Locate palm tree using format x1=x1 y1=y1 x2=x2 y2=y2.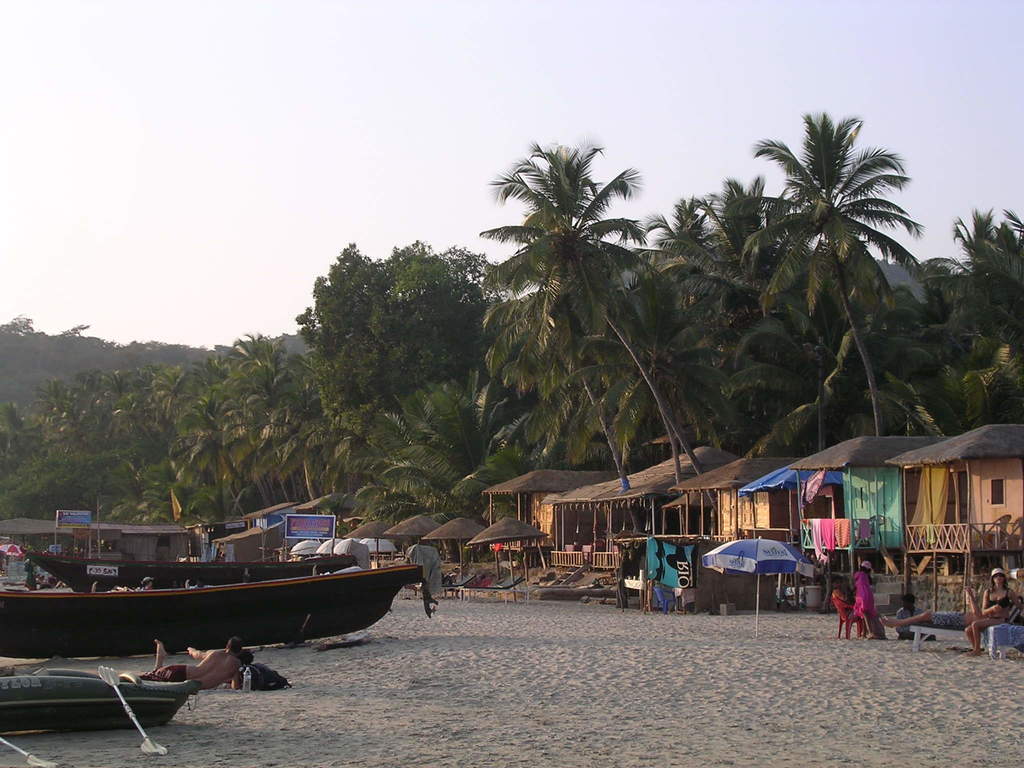
x1=469 y1=140 x2=683 y2=570.
